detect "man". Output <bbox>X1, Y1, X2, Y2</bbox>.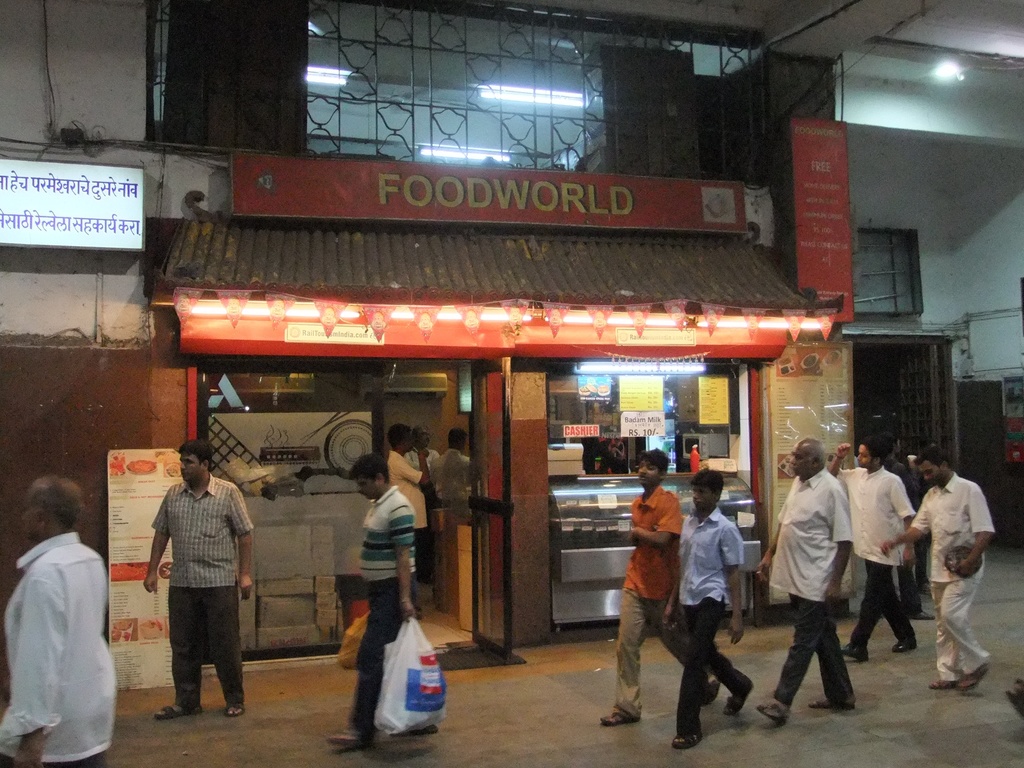
<bbox>380, 420, 433, 553</bbox>.
